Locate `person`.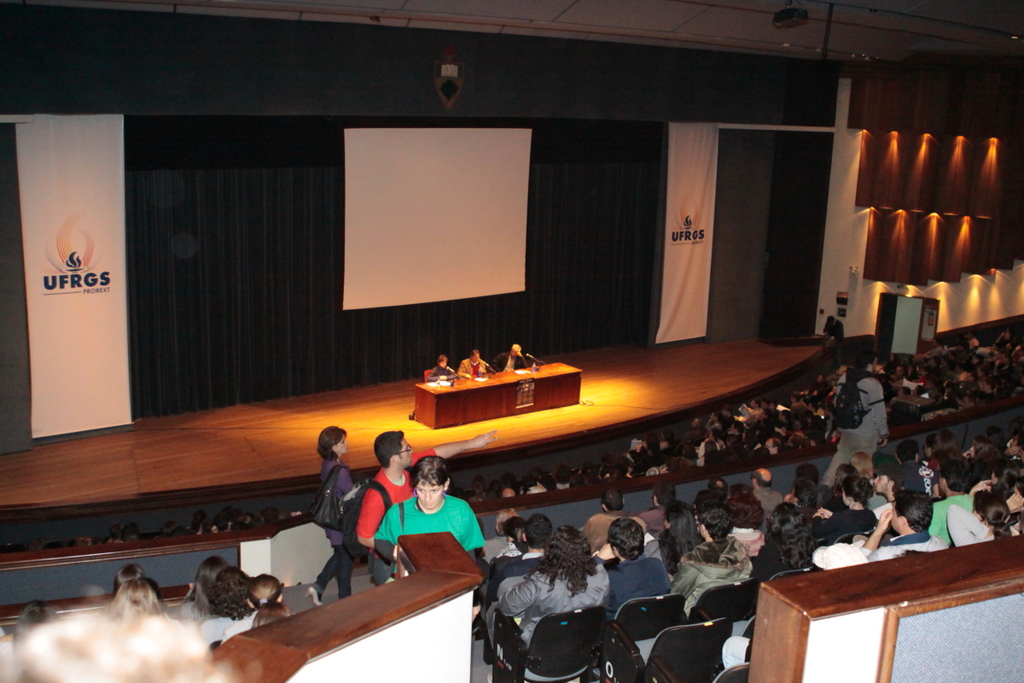
Bounding box: BBox(221, 574, 294, 648).
